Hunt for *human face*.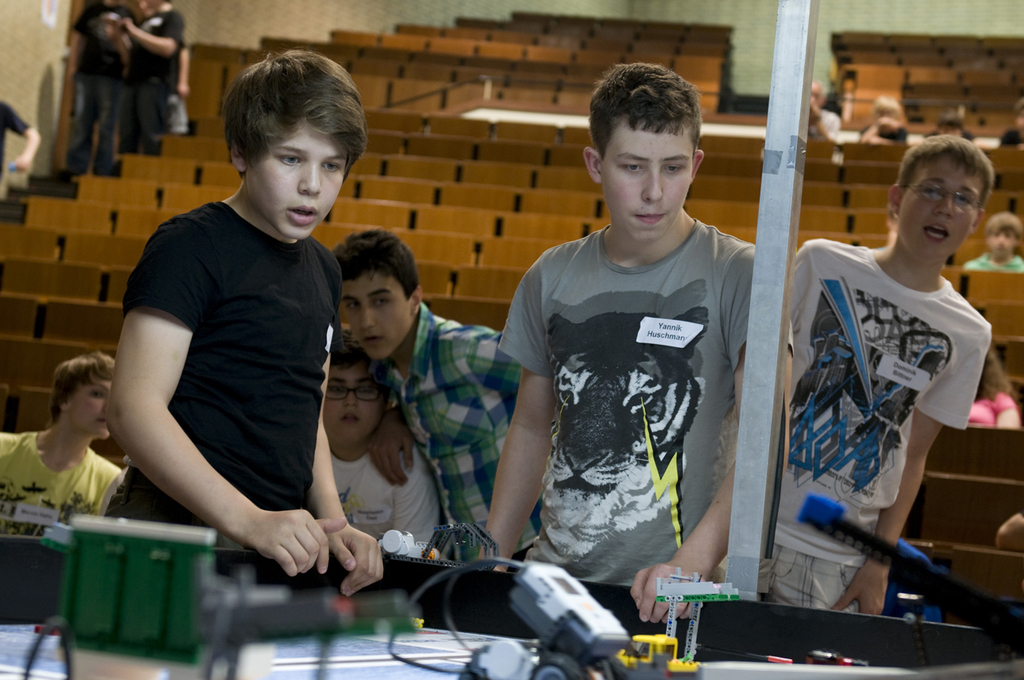
Hunted down at x1=321, y1=365, x2=389, y2=448.
